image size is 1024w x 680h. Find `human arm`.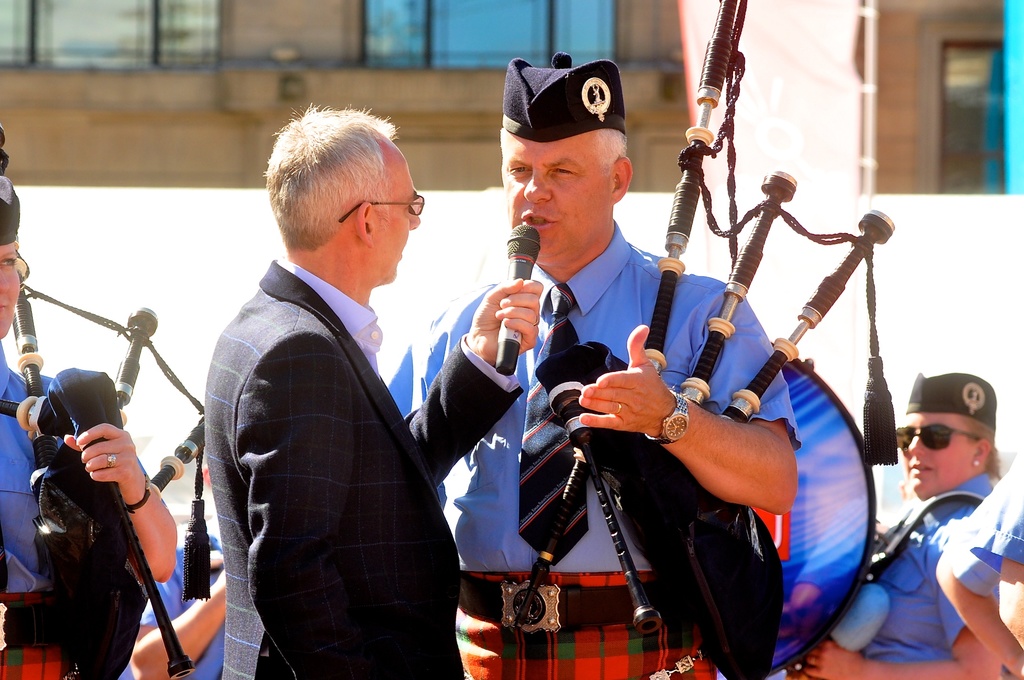
locate(931, 467, 1023, 676).
